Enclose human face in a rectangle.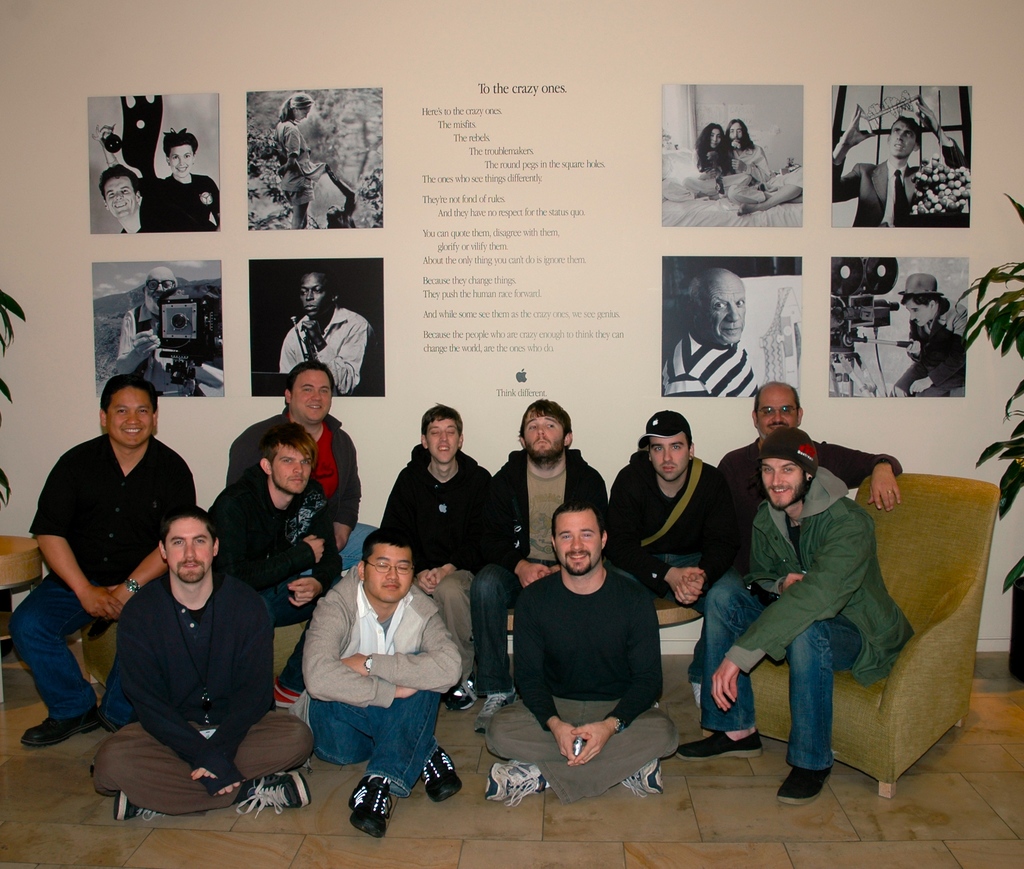
x1=522, y1=409, x2=565, y2=457.
